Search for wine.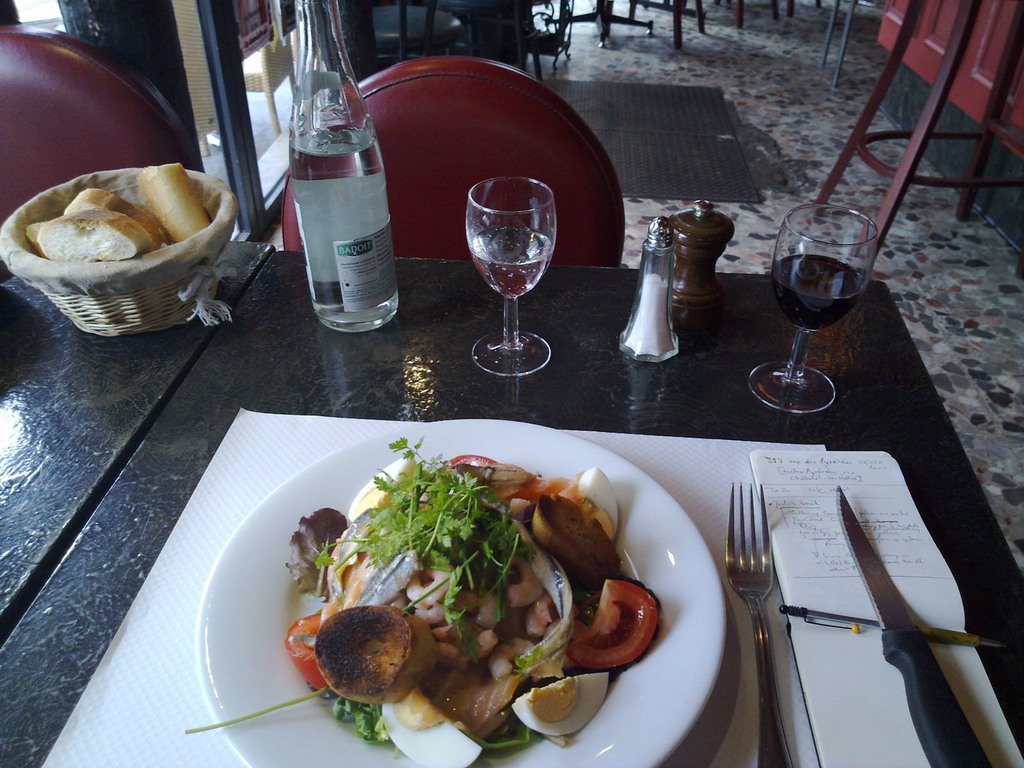
Found at 772/198/886/415.
